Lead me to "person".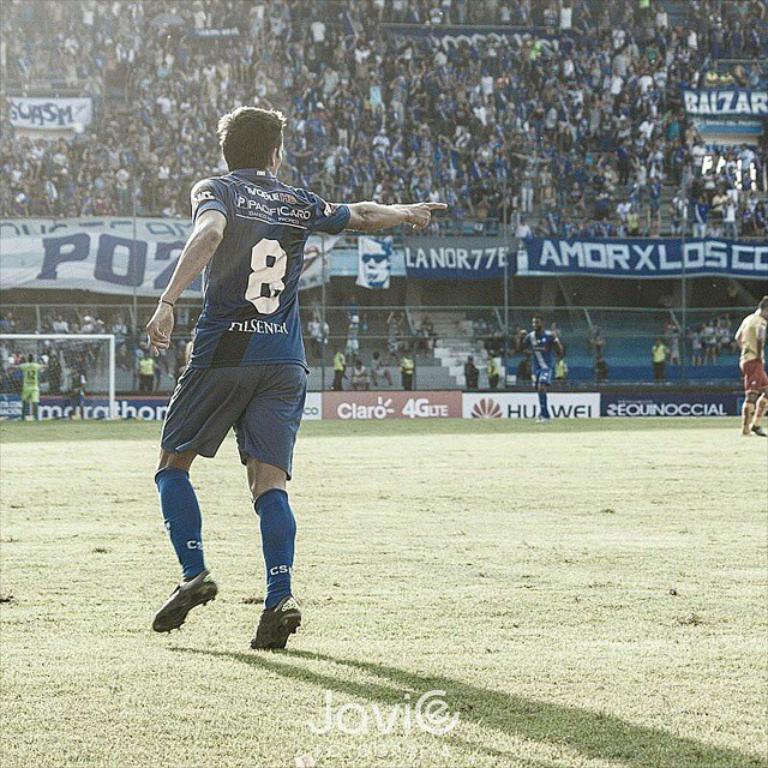
Lead to <box>128,346,149,386</box>.
